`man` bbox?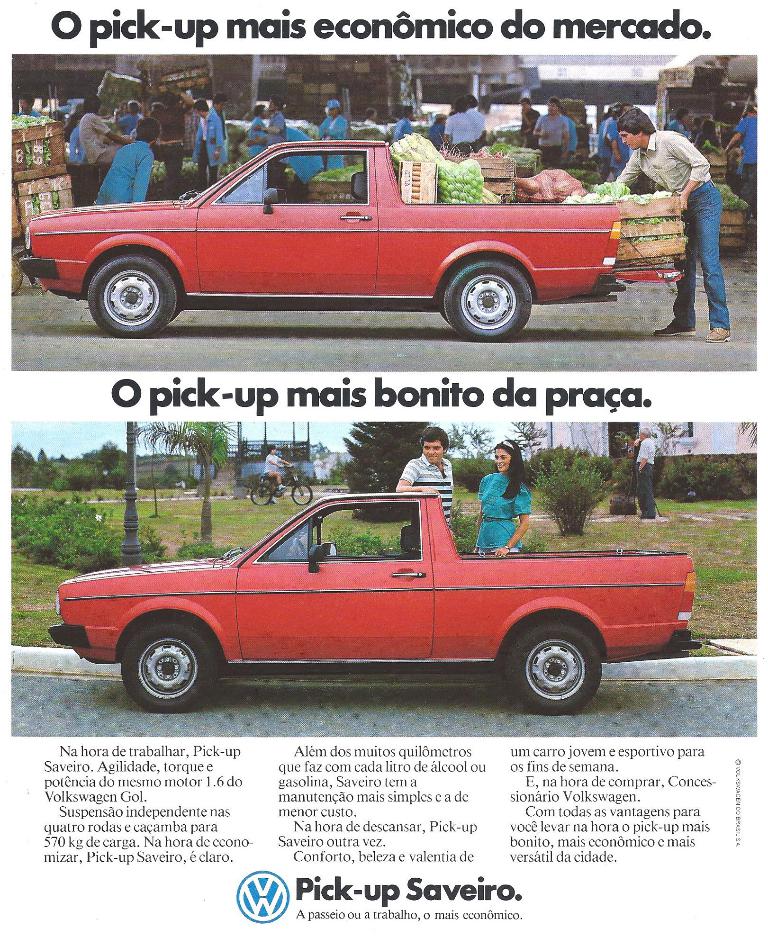
<region>73, 91, 139, 166</region>
